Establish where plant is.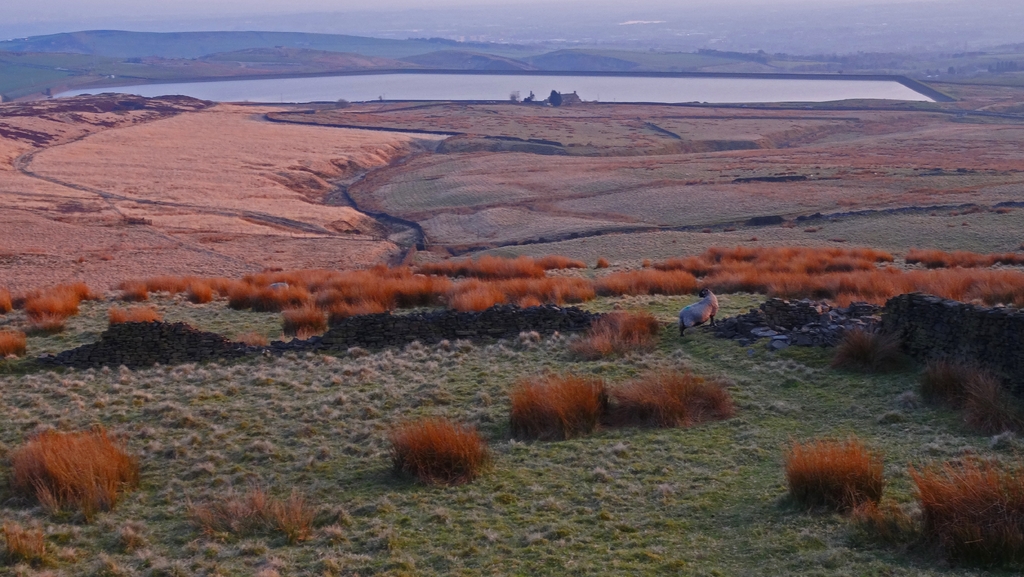
Established at select_region(767, 447, 884, 511).
